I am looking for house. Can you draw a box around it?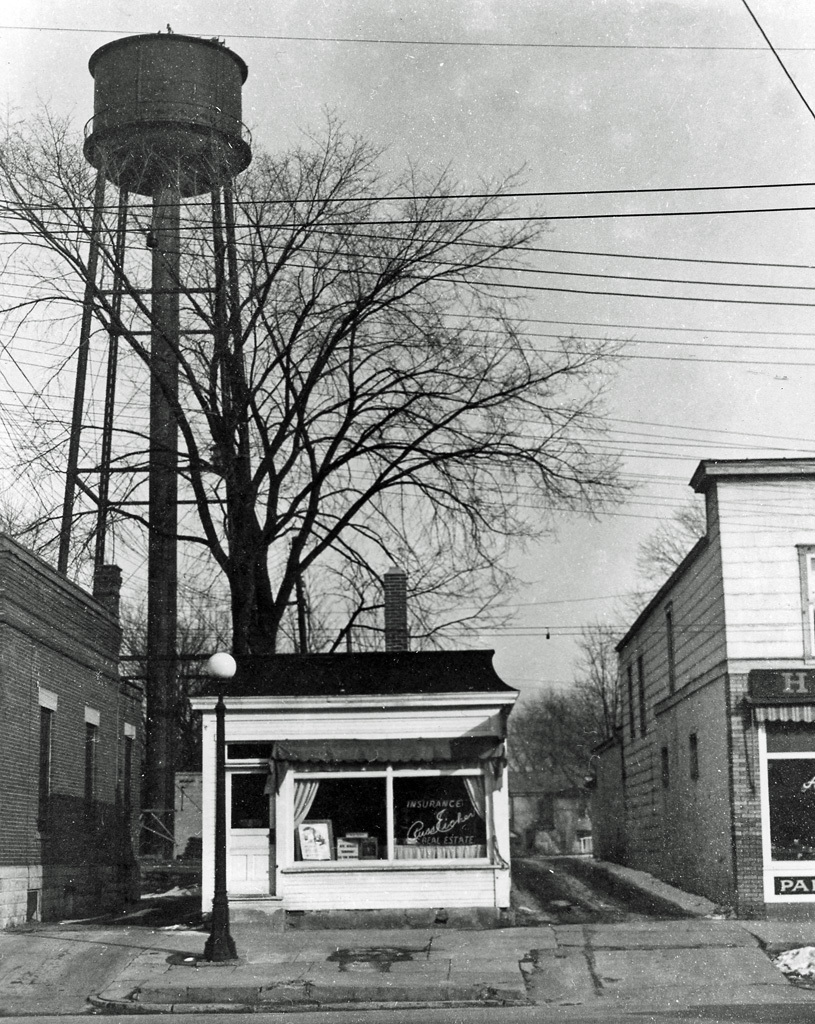
Sure, the bounding box is (0,561,148,940).
